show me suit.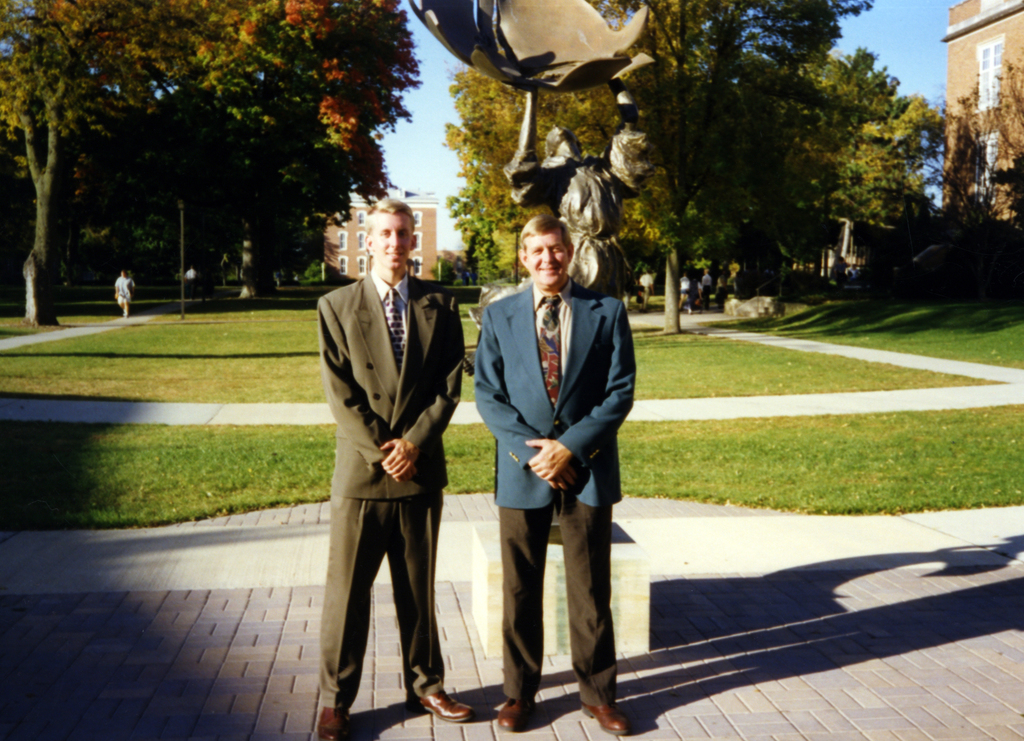
suit is here: 473/279/638/701.
